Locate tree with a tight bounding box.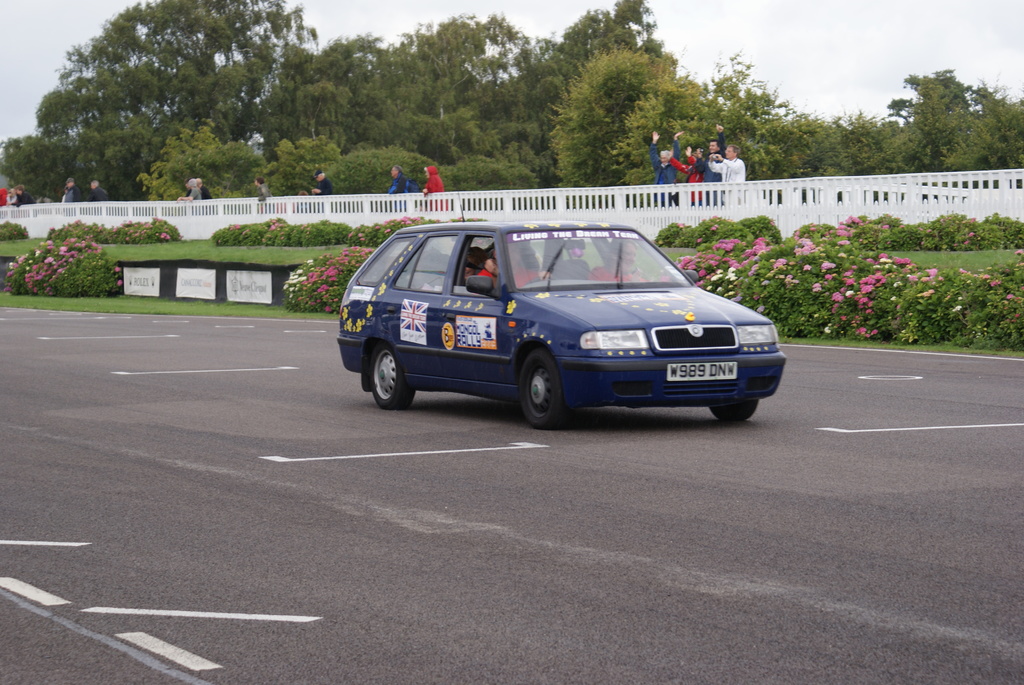
(left=260, top=10, right=533, bottom=155).
